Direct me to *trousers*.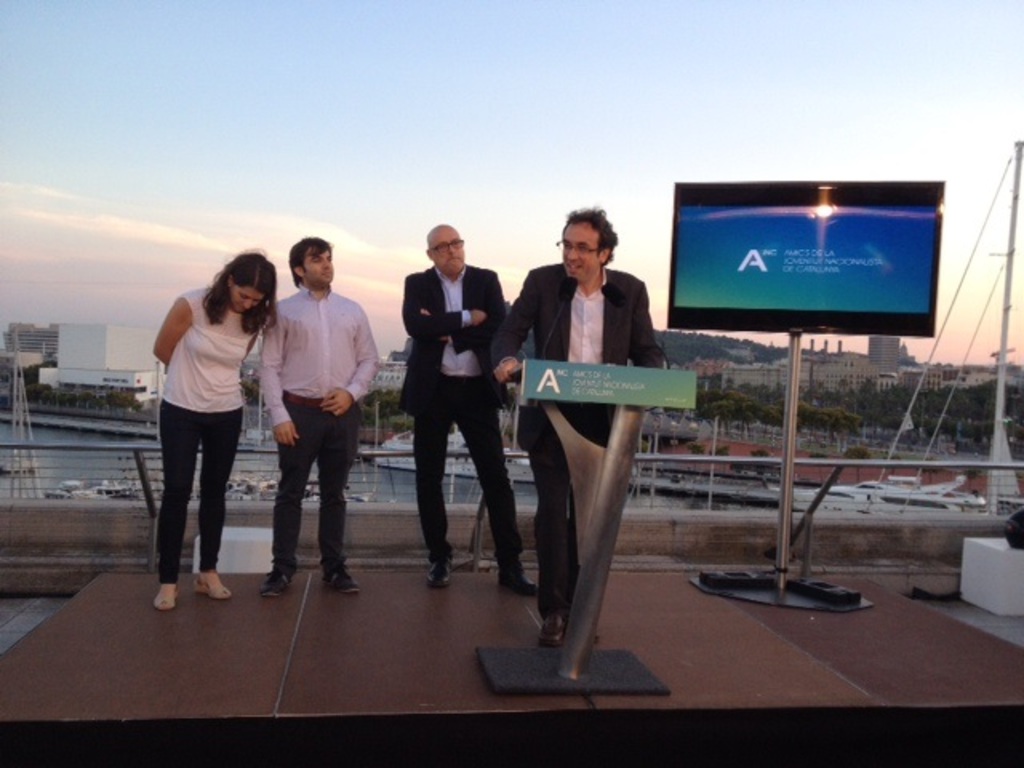
Direction: (left=162, top=411, right=248, bottom=582).
